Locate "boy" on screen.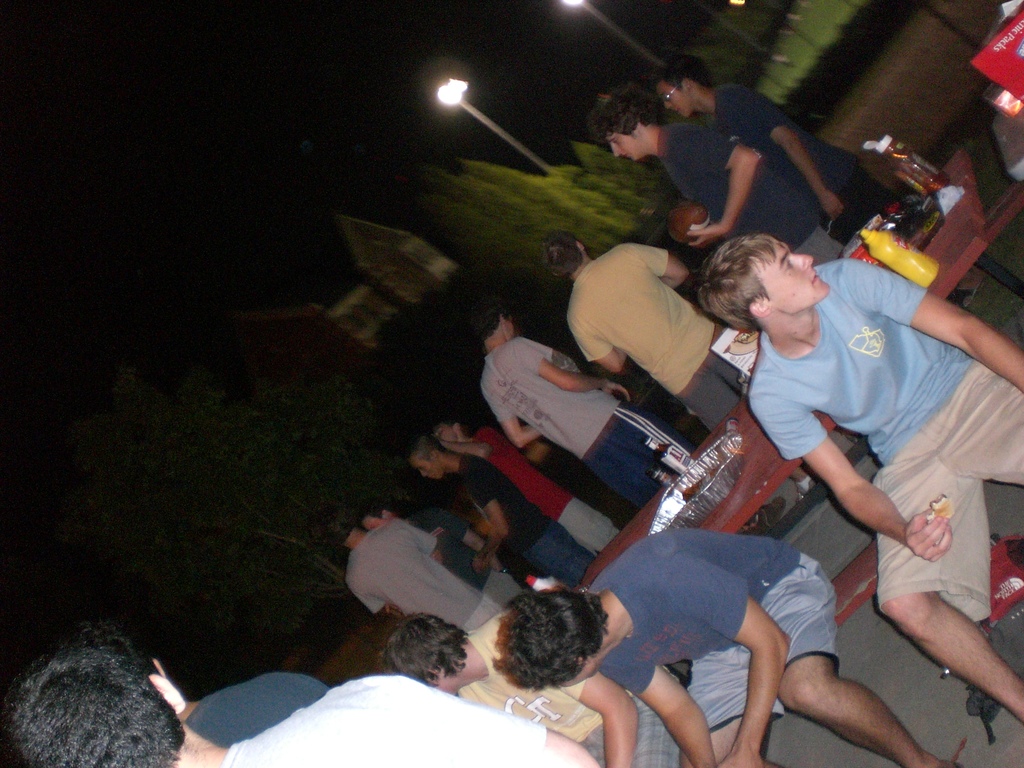
On screen at 403:436:595:585.
